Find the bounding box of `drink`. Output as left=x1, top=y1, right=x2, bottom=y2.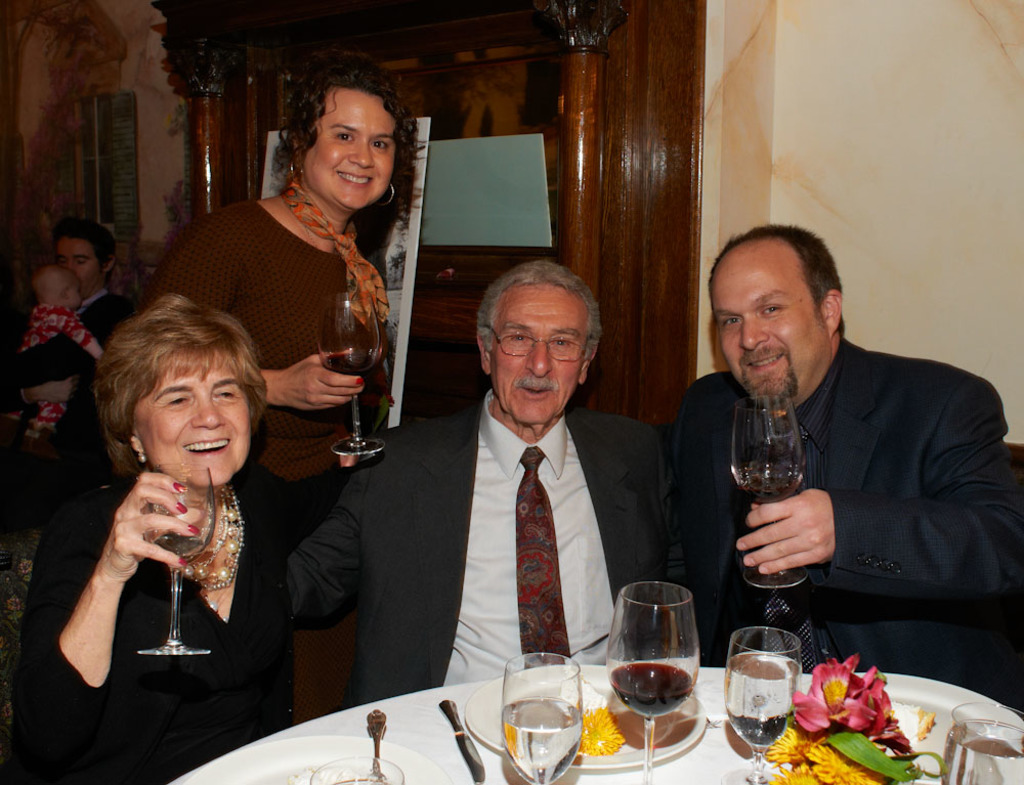
left=940, top=726, right=1023, bottom=784.
